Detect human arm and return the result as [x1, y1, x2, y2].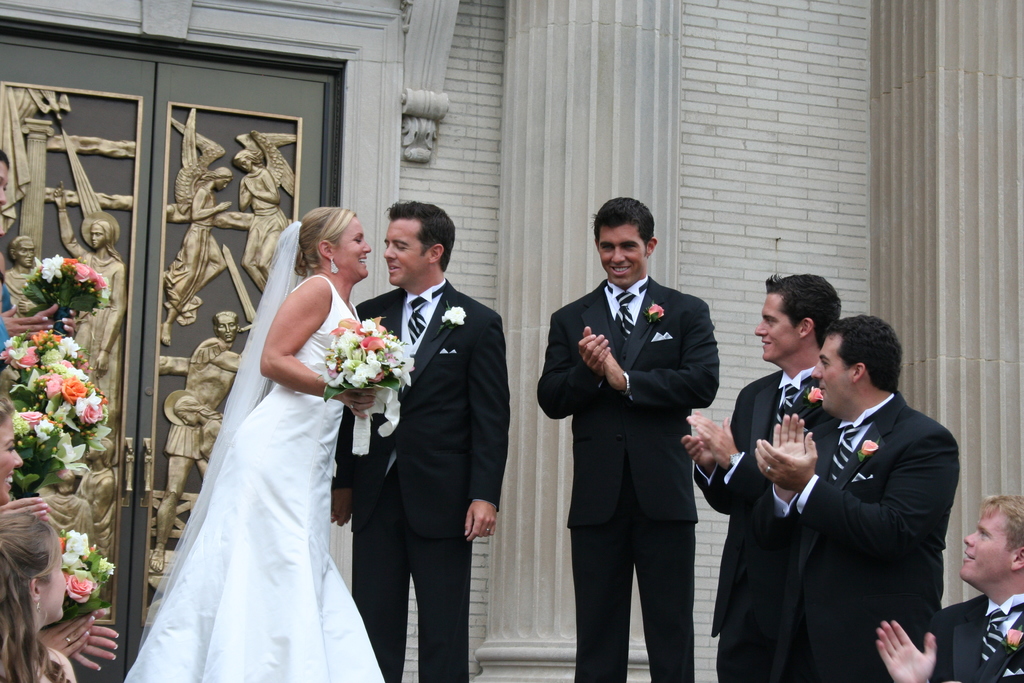
[684, 394, 752, 513].
